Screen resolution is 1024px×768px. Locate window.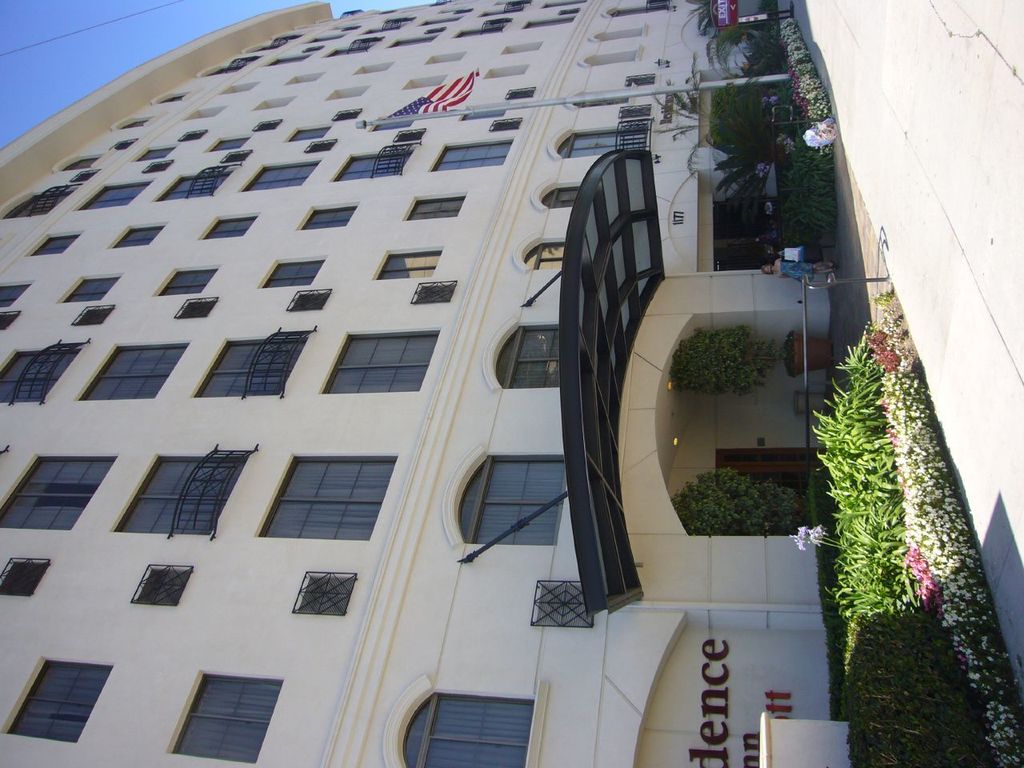
detection(254, 120, 282, 134).
